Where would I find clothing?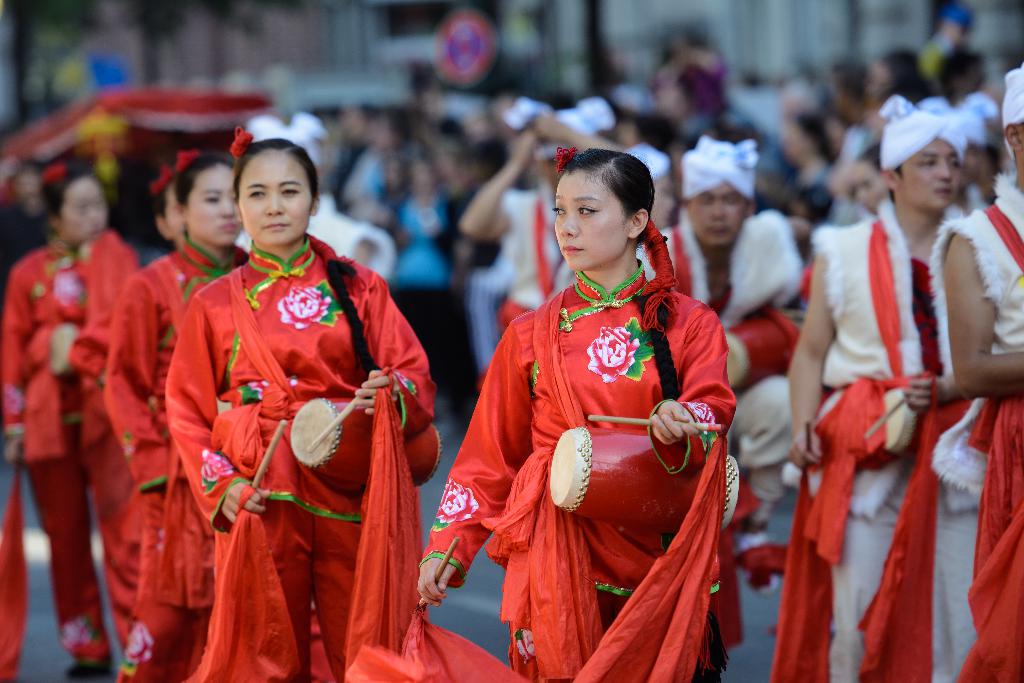
At region(451, 227, 741, 653).
